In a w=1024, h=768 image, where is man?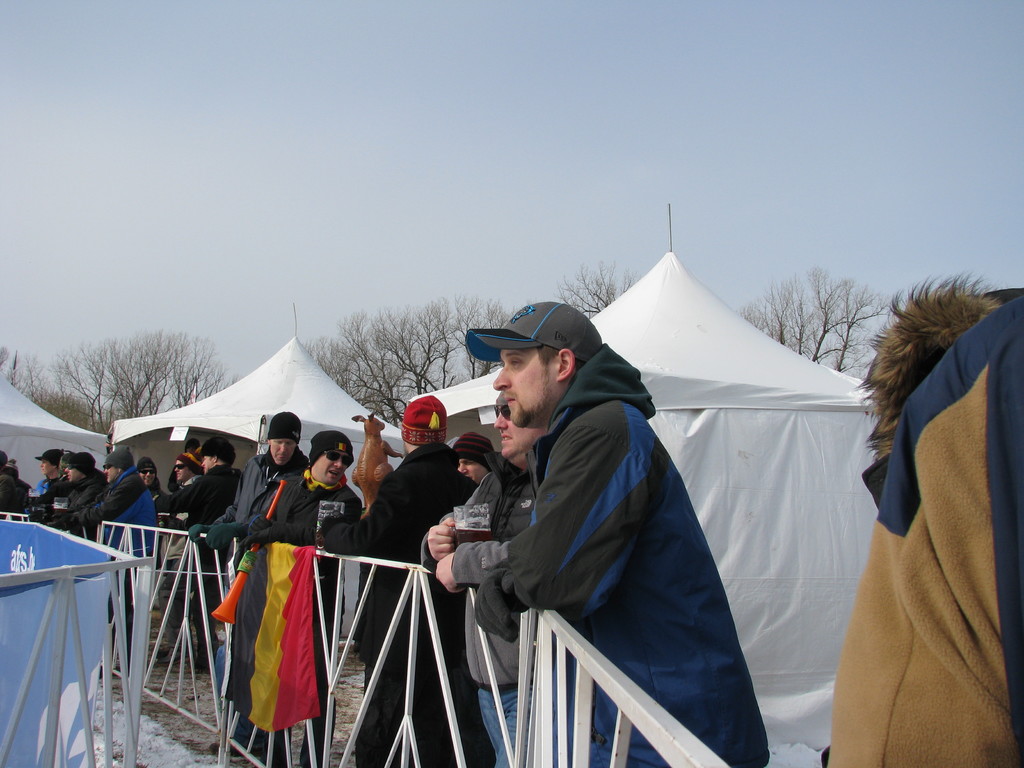
left=243, top=432, right=363, bottom=767.
